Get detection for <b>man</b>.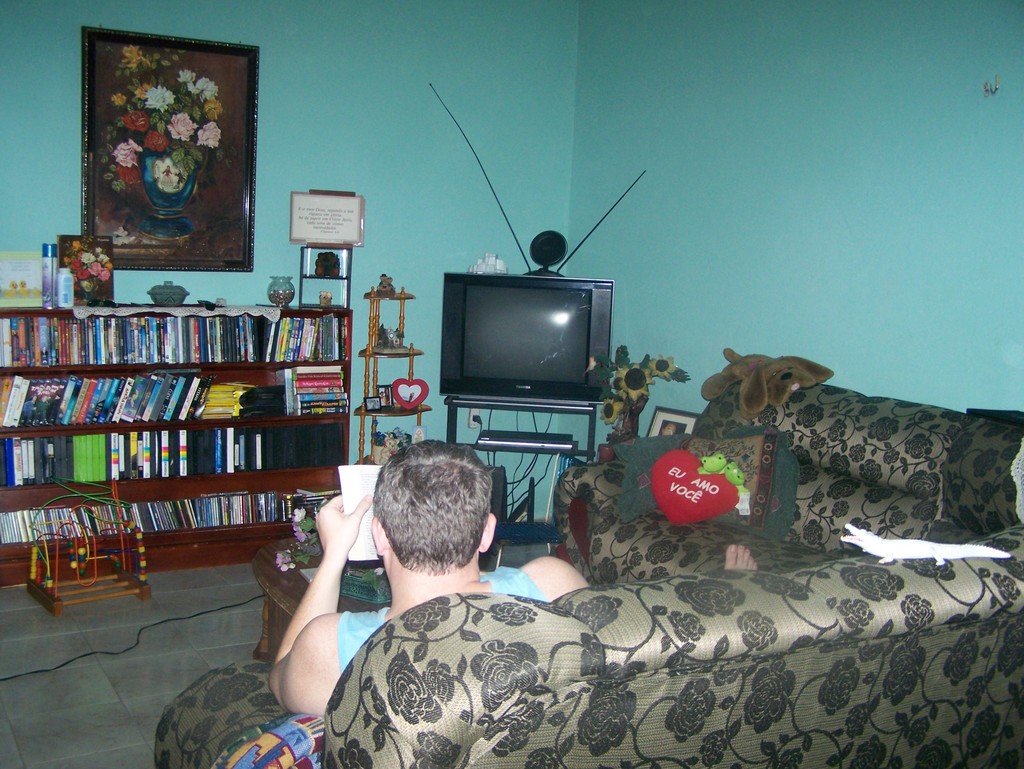
Detection: box=[262, 448, 584, 750].
